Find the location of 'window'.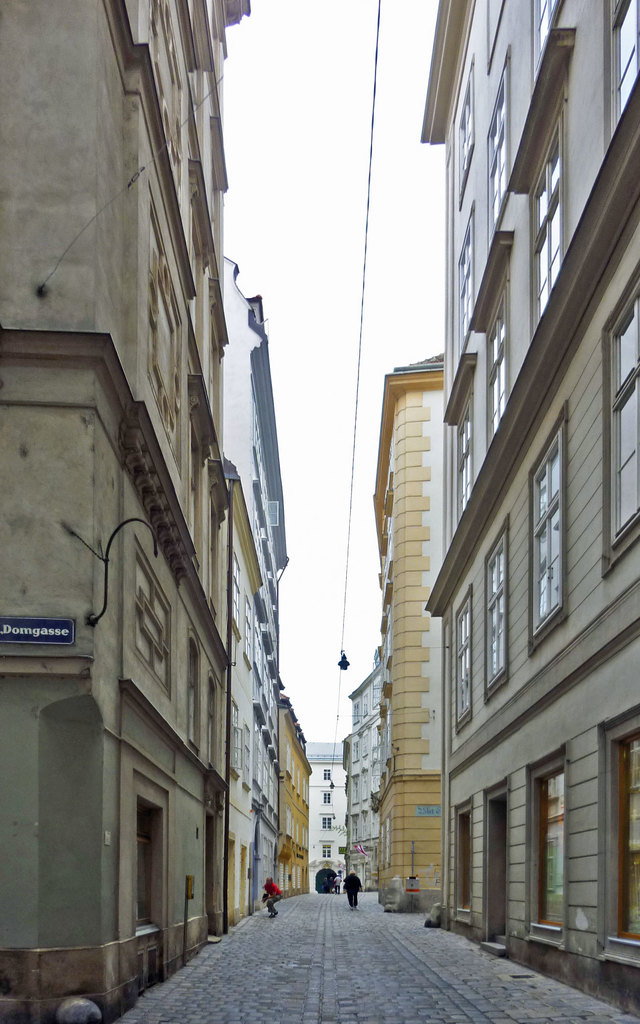
Location: pyautogui.locateOnScreen(607, 267, 639, 568).
